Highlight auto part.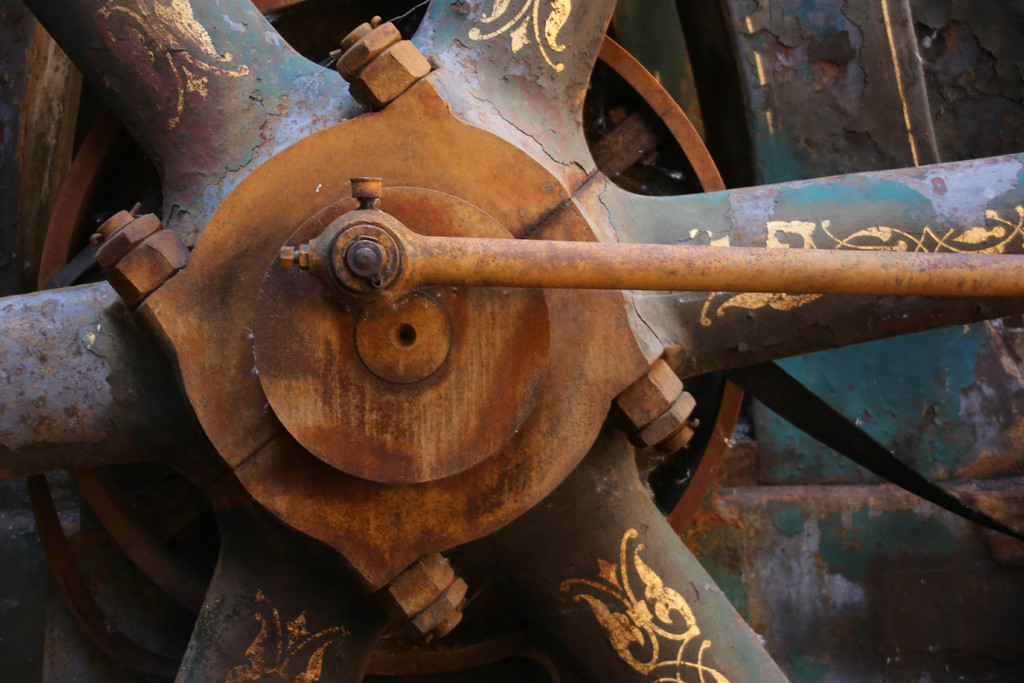
Highlighted region: rect(277, 245, 294, 270).
